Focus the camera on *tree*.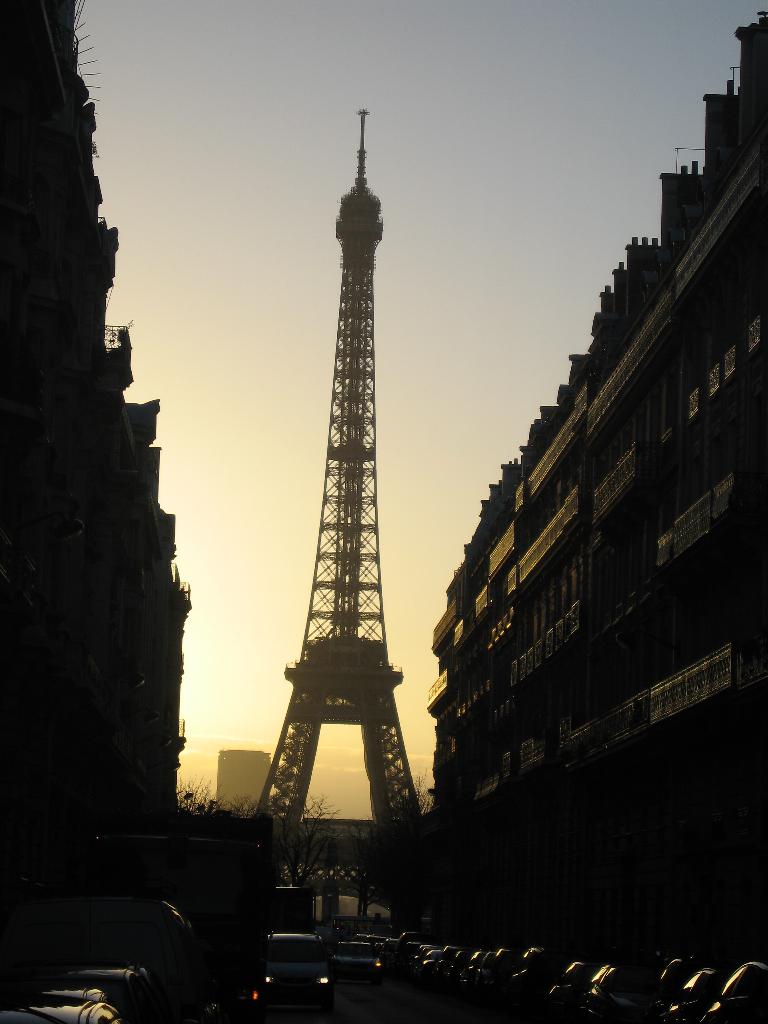
Focus region: 412 769 436 817.
